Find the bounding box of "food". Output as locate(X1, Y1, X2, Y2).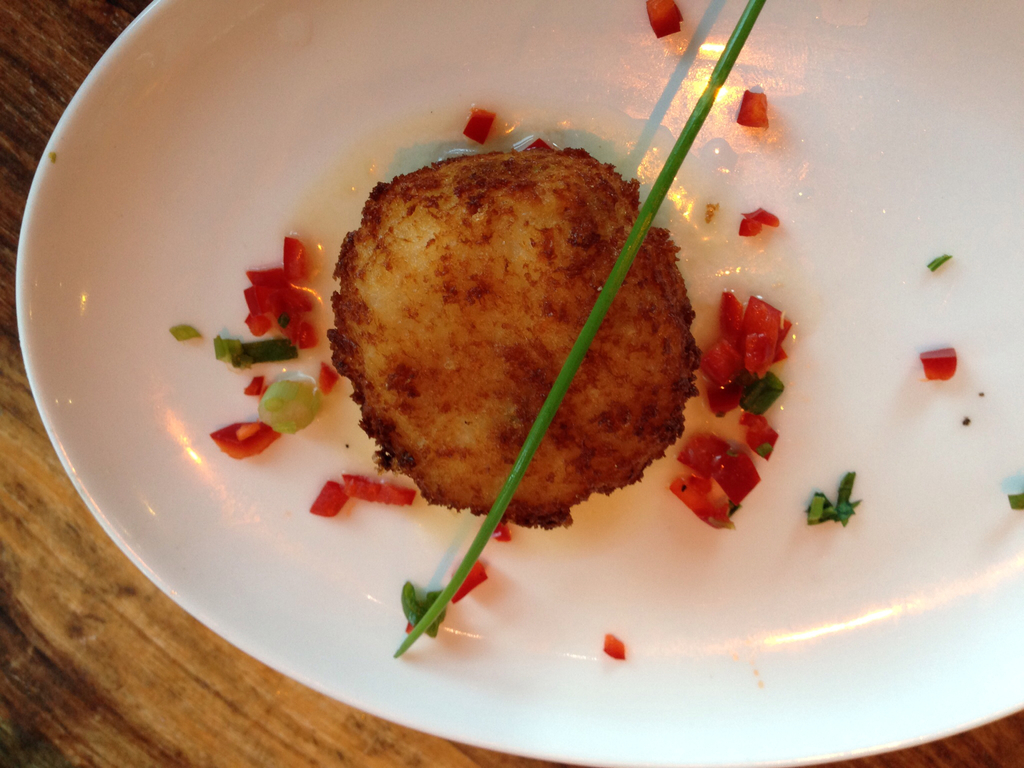
locate(599, 633, 627, 663).
